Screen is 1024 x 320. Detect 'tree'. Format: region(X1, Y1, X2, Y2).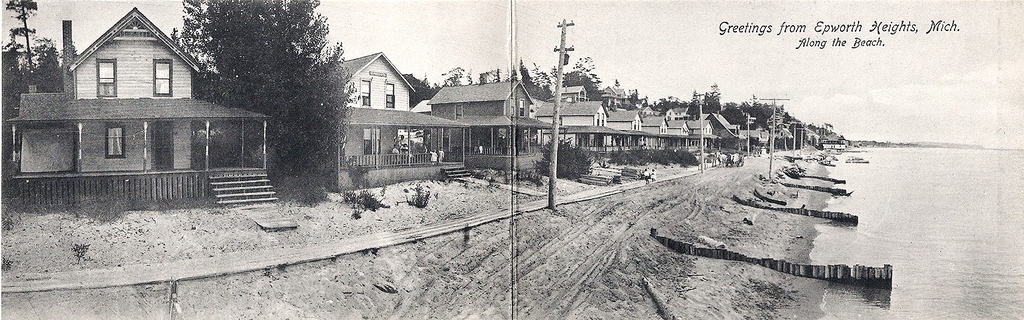
region(169, 0, 361, 210).
